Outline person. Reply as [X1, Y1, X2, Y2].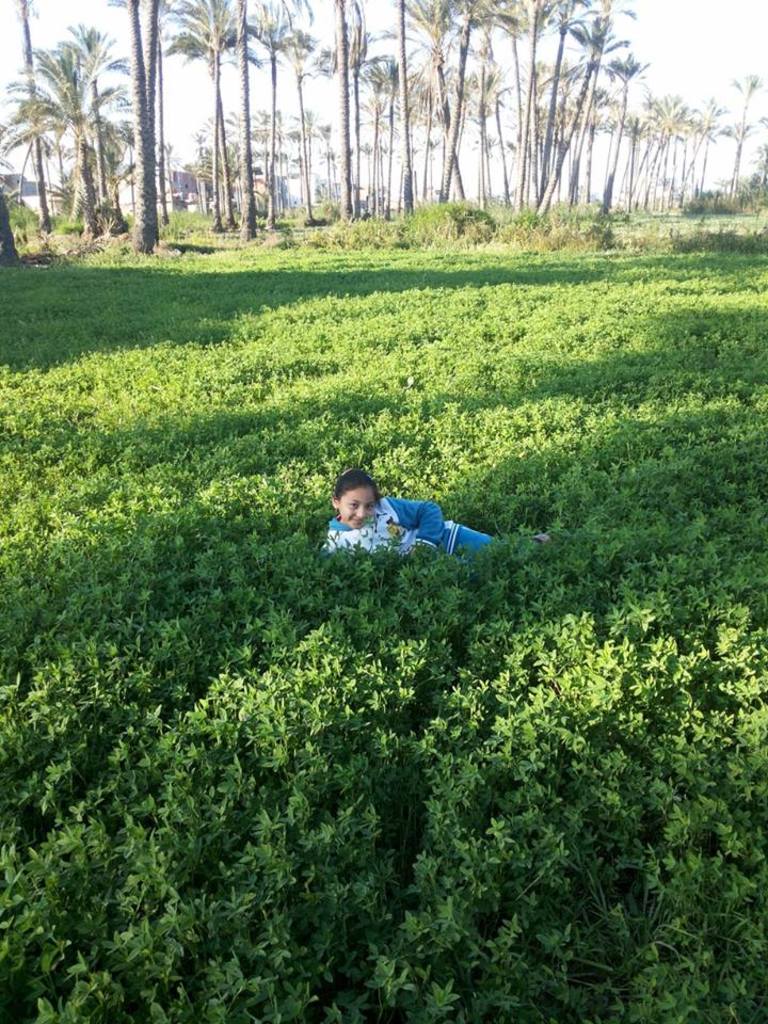
[321, 466, 492, 574].
